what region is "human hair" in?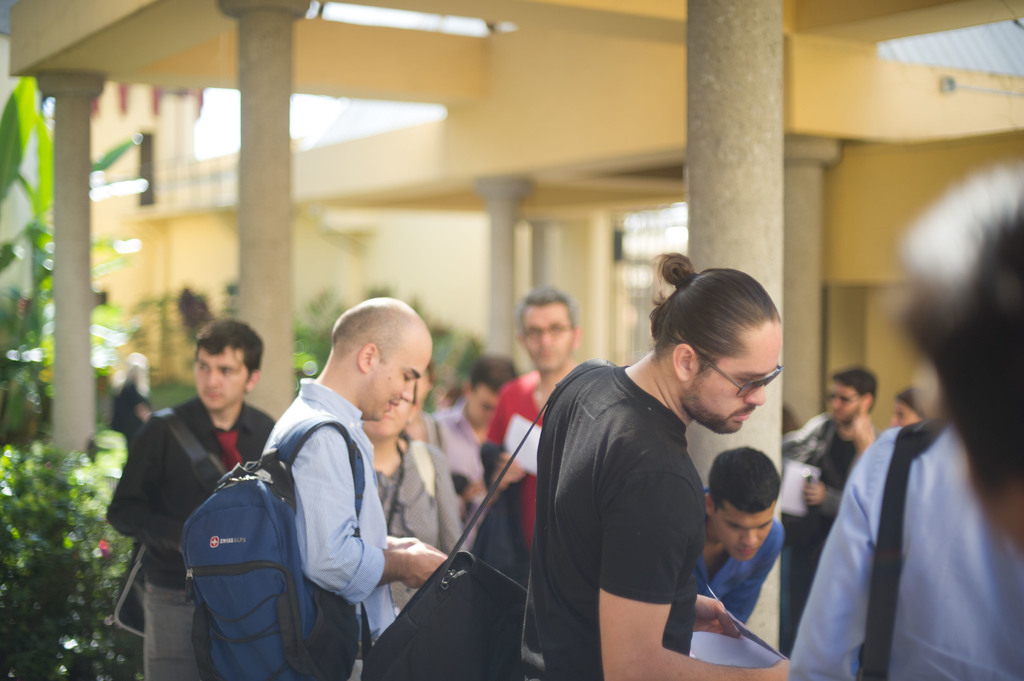
x1=646, y1=246, x2=779, y2=383.
